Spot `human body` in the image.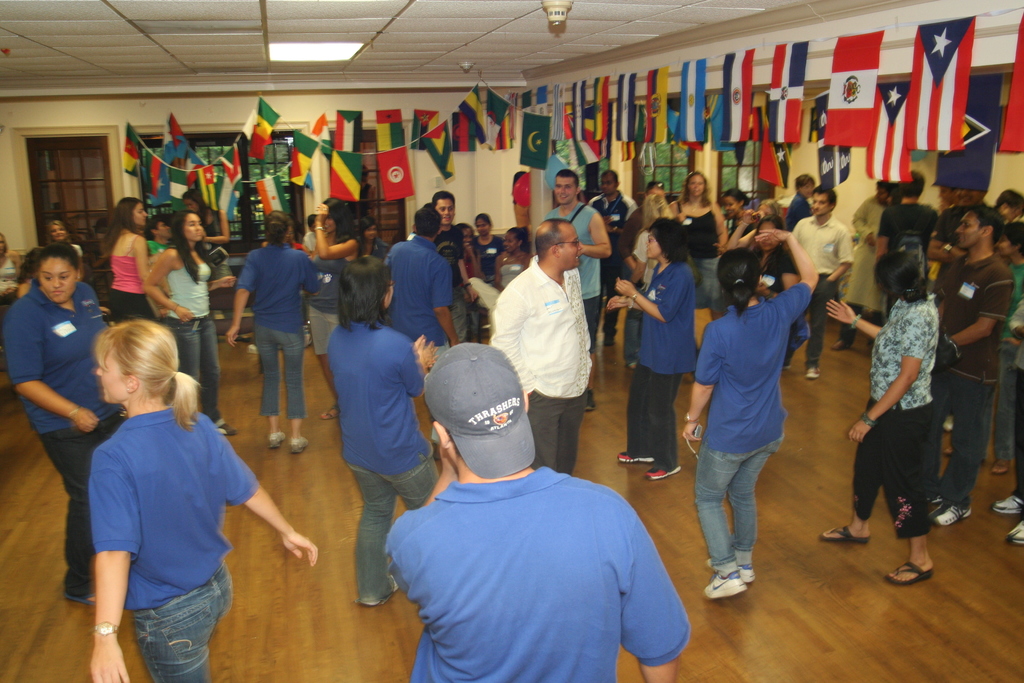
`human body` found at region(301, 213, 318, 251).
